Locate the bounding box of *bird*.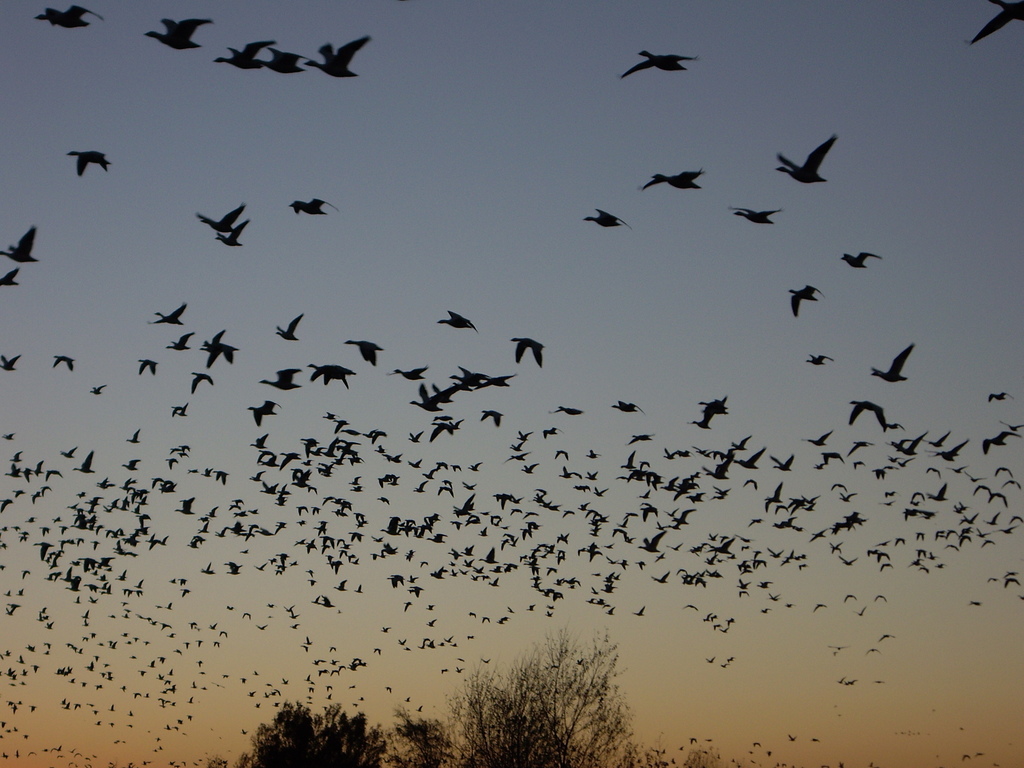
Bounding box: 803/502/815/511.
